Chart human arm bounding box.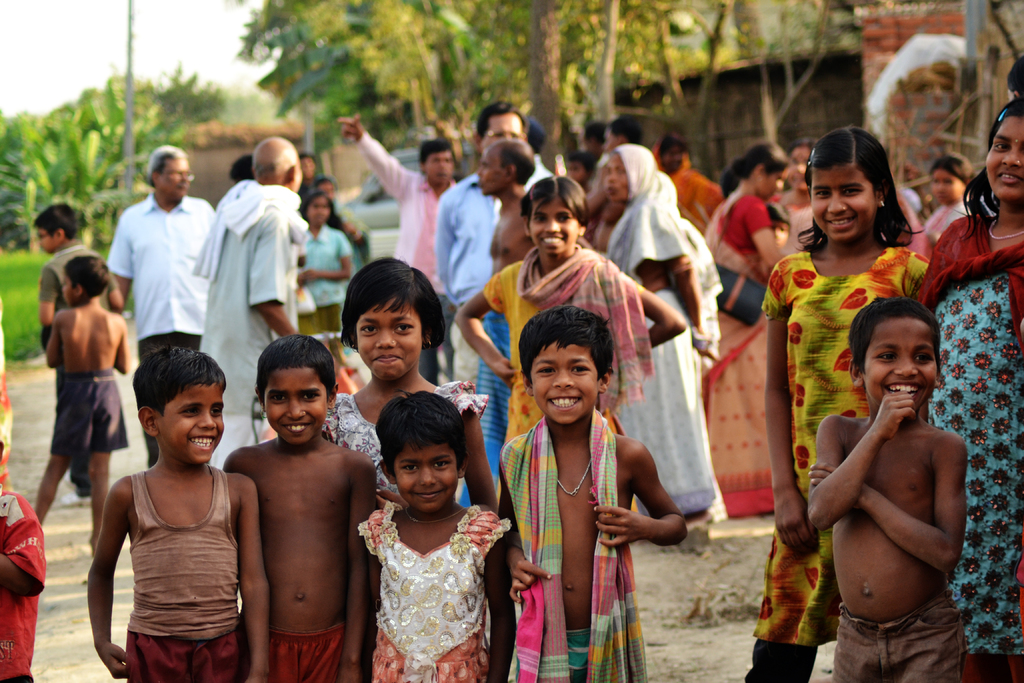
Charted: x1=748 y1=206 x2=794 y2=264.
